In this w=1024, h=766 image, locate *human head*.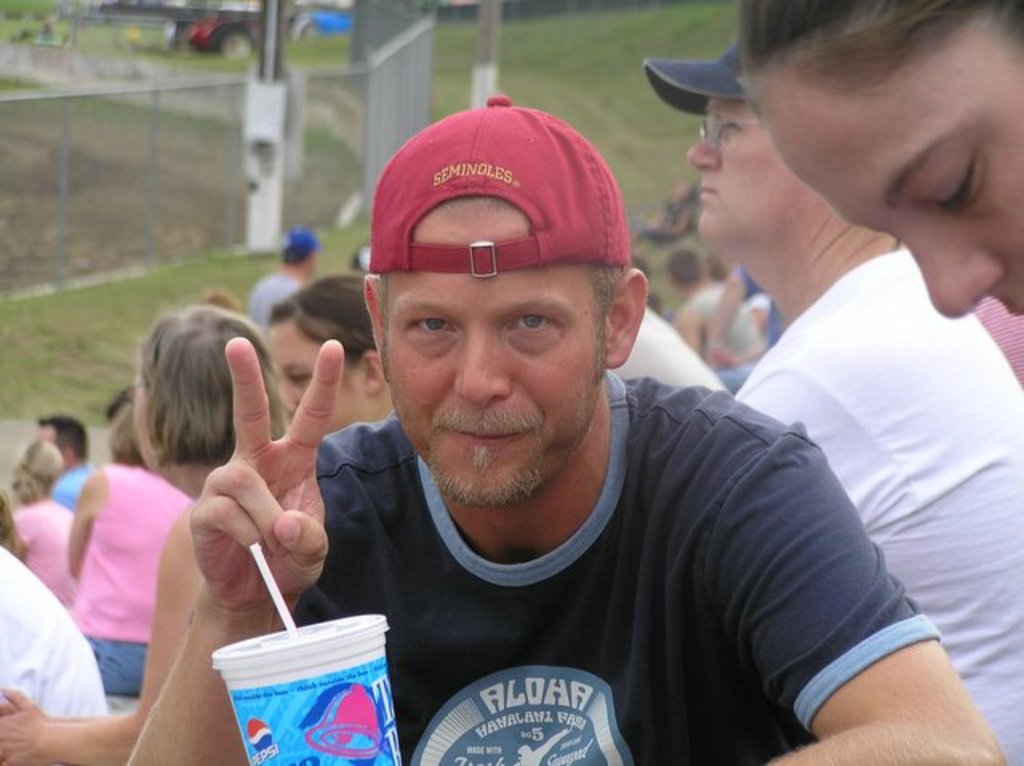
Bounding box: 264 273 389 433.
